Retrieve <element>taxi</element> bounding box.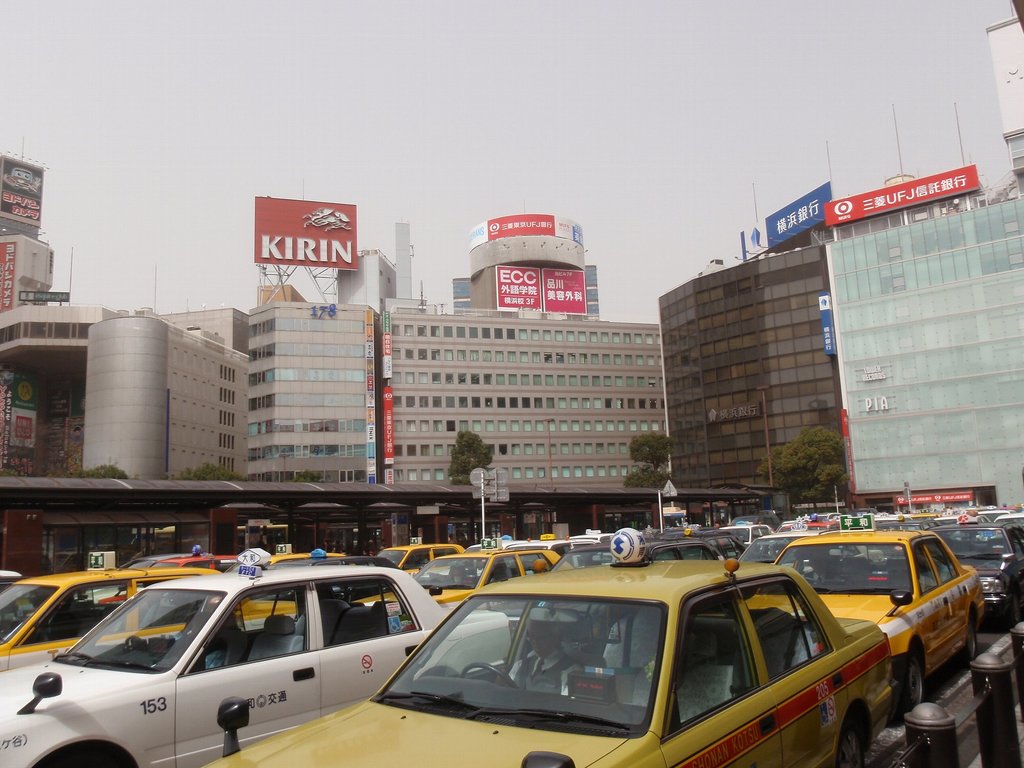
Bounding box: 0, 550, 305, 657.
